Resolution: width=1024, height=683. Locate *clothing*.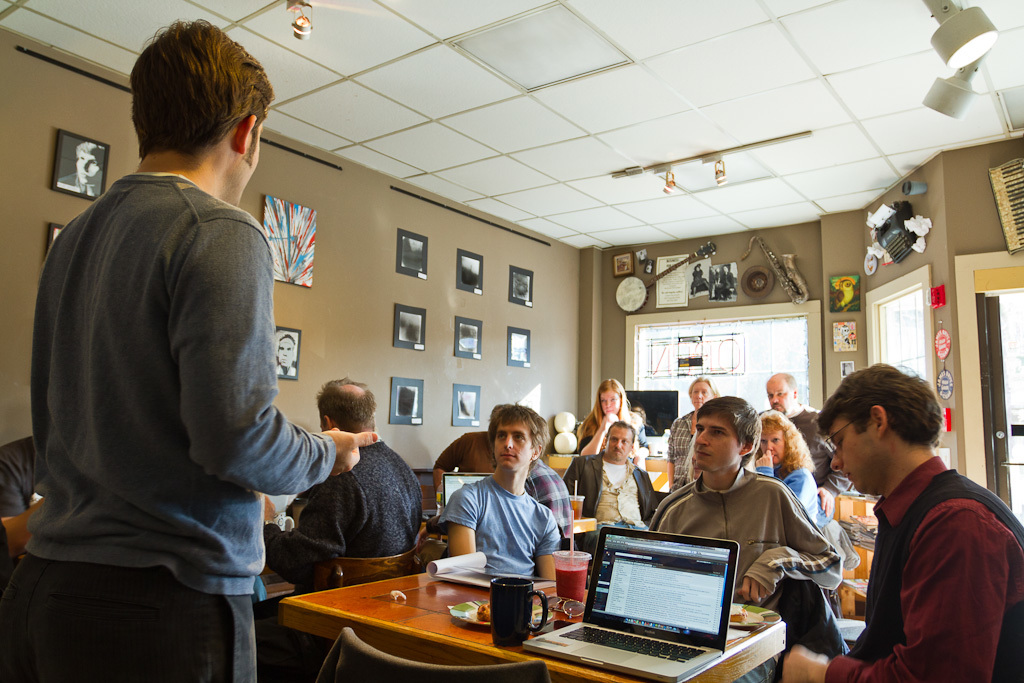
region(447, 463, 557, 574).
